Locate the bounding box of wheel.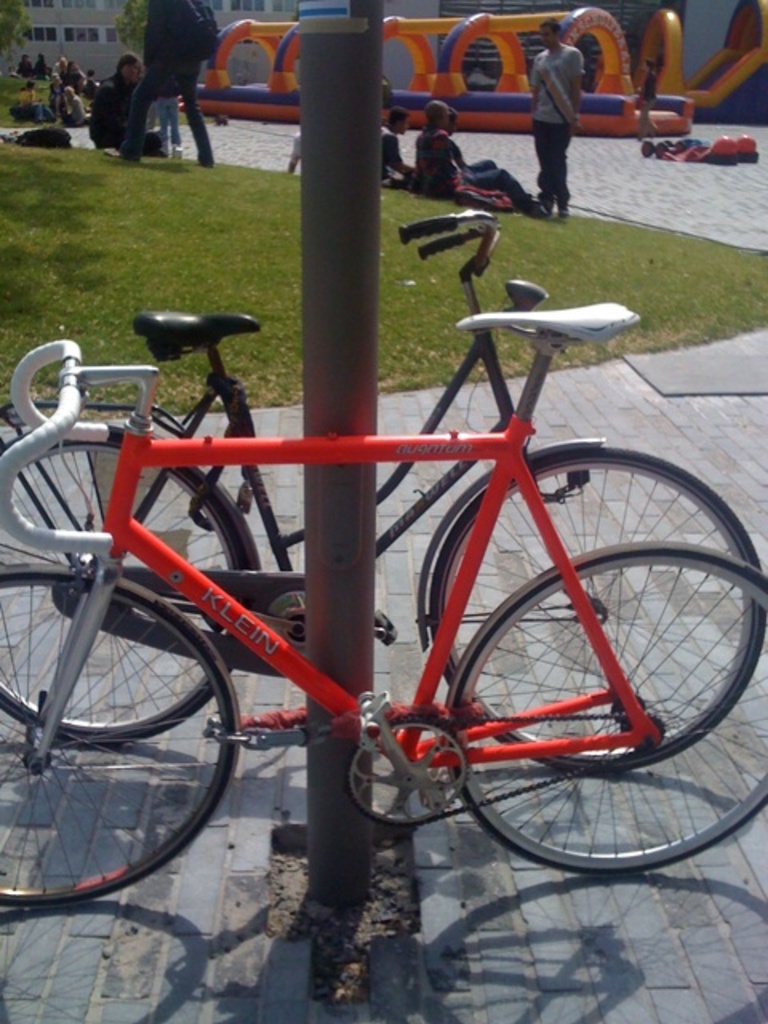
Bounding box: 0 438 250 744.
